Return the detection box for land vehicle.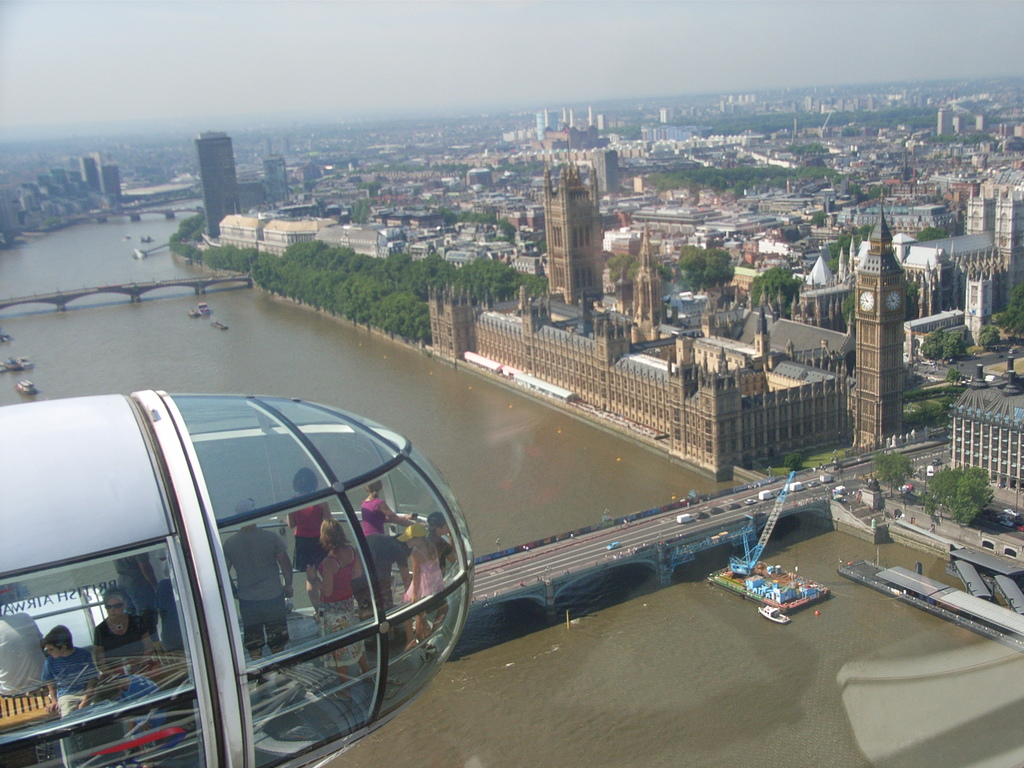
Rect(756, 492, 772, 500).
